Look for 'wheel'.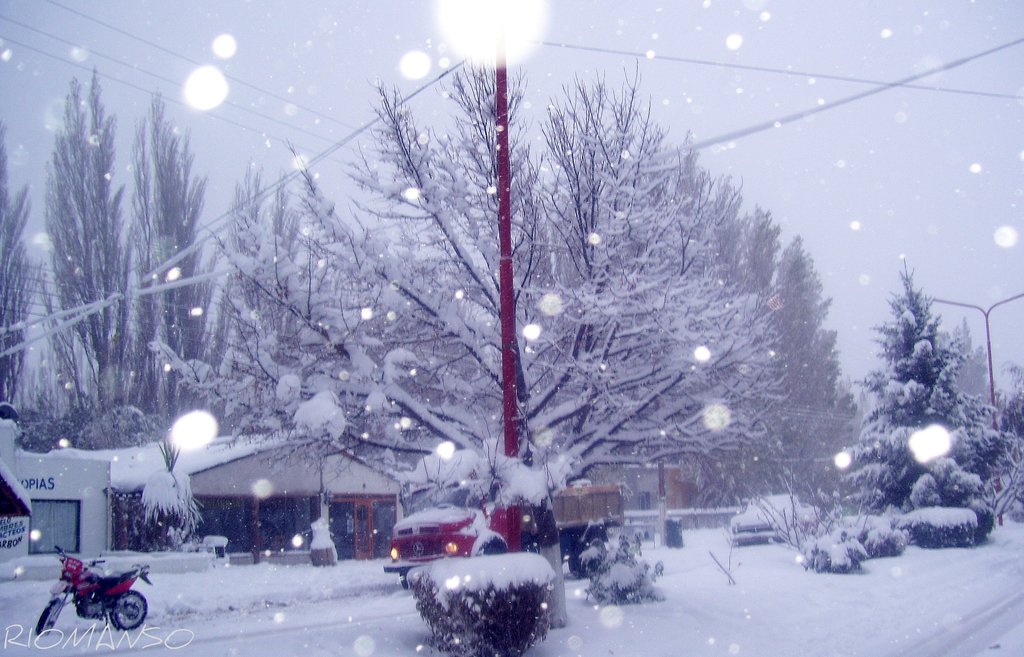
Found: BBox(570, 533, 611, 577).
